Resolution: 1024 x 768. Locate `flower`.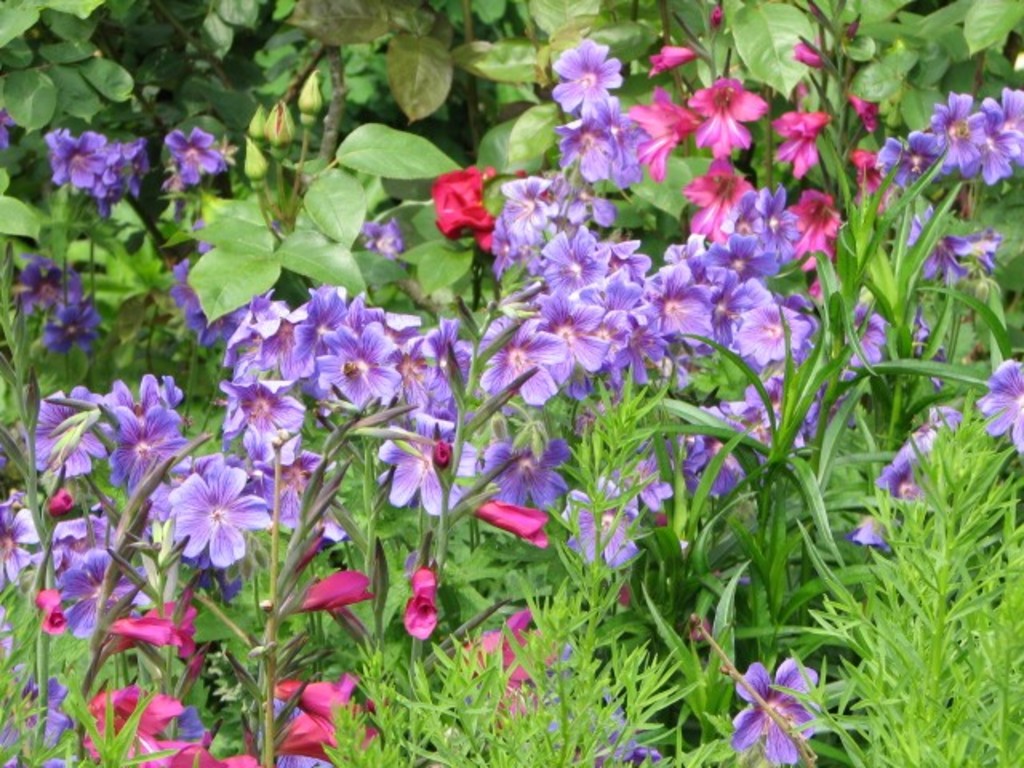
<region>683, 150, 762, 240</region>.
